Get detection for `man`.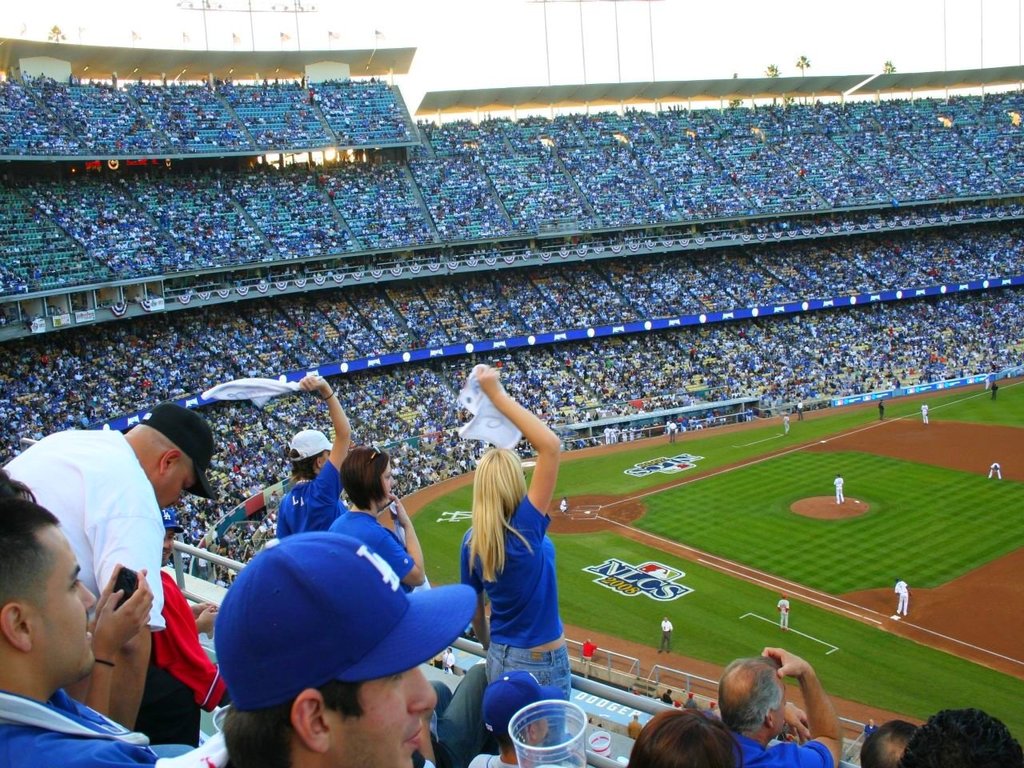
Detection: 582:638:598:663.
